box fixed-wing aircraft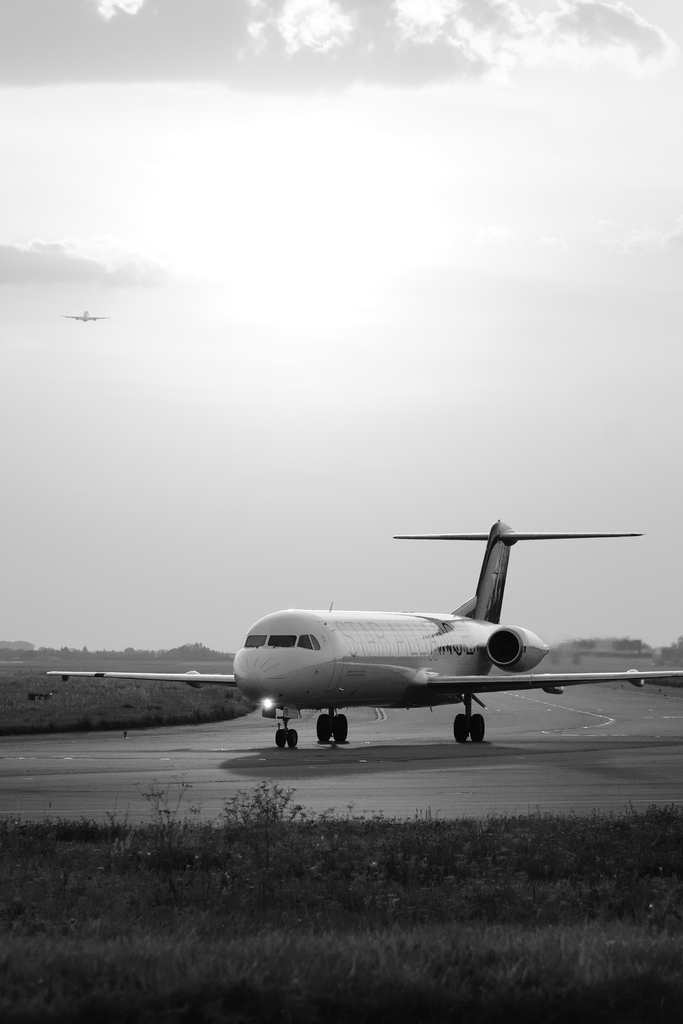
BBox(44, 520, 682, 744)
